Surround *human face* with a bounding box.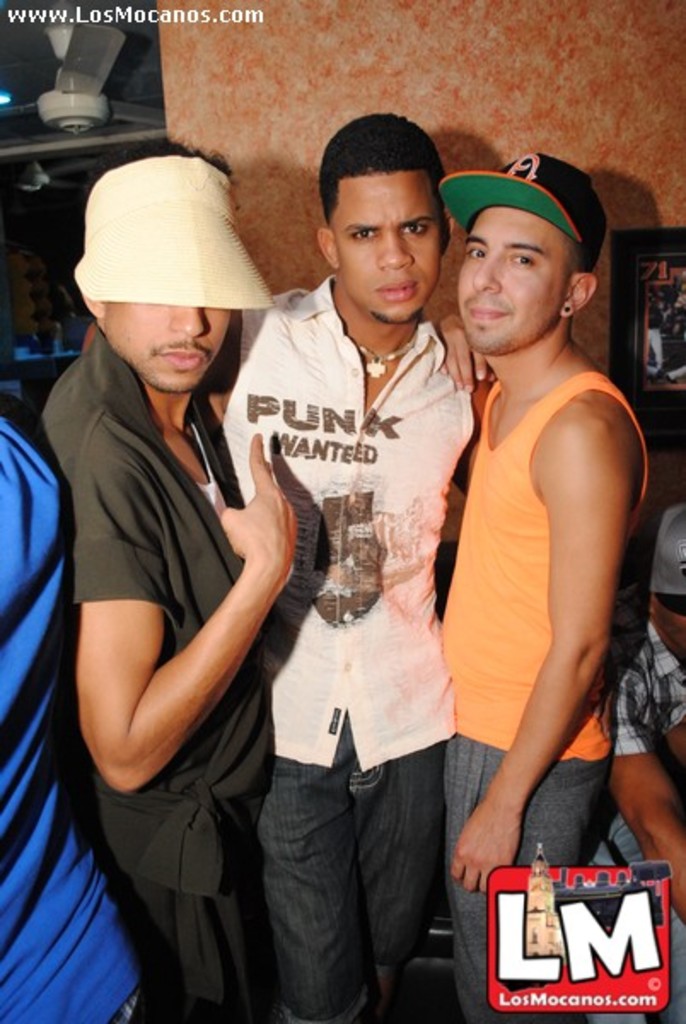
select_region(340, 177, 442, 316).
